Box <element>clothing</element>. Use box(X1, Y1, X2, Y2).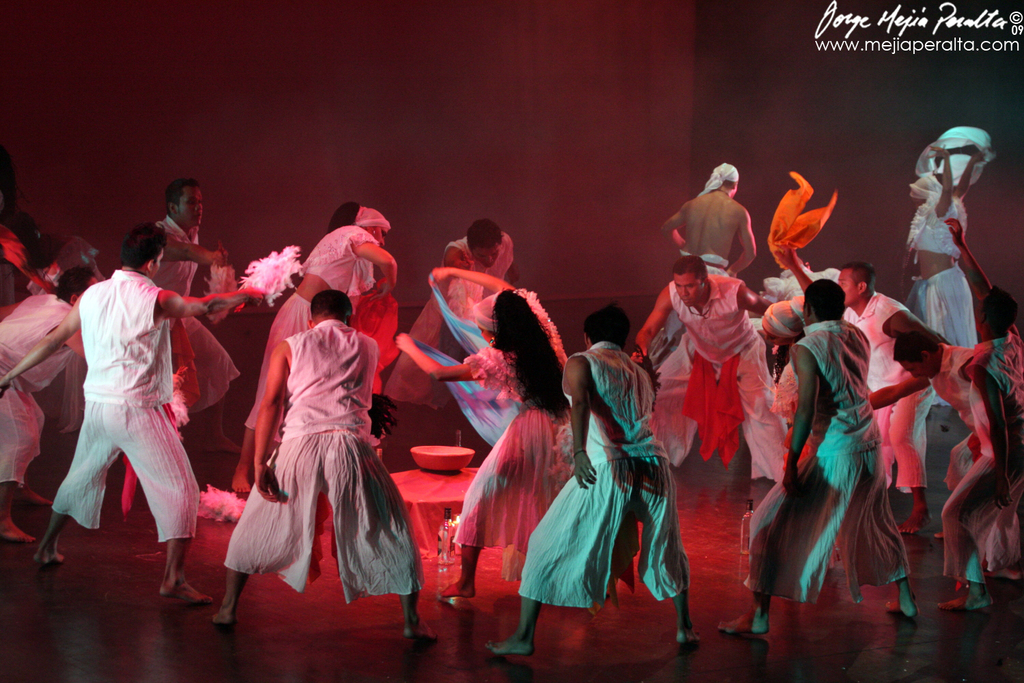
box(50, 236, 201, 581).
